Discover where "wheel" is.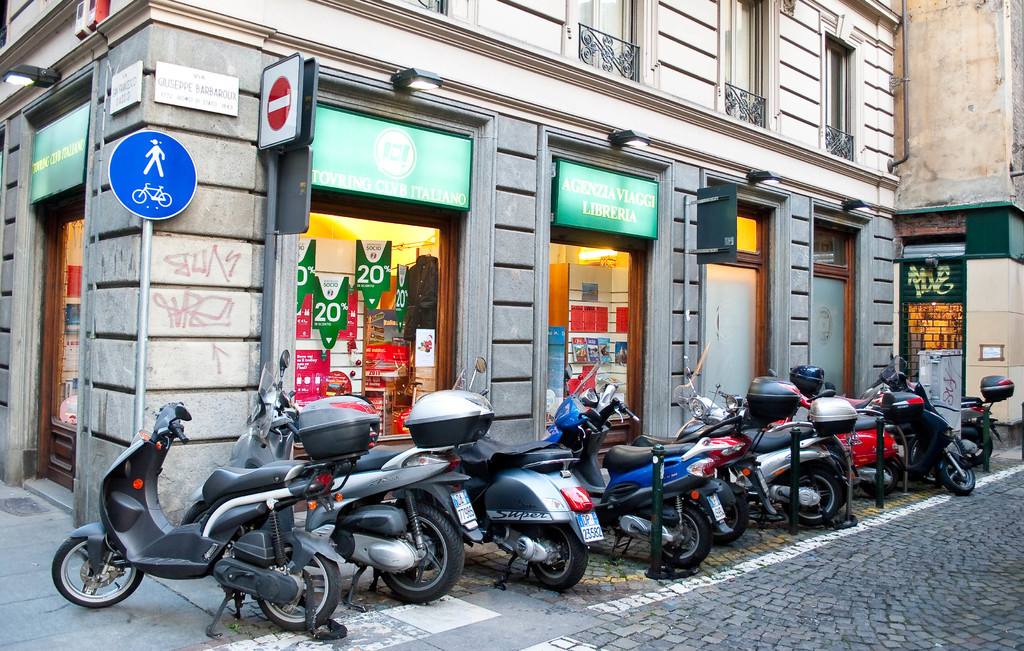
Discovered at {"x1": 268, "y1": 549, "x2": 341, "y2": 633}.
